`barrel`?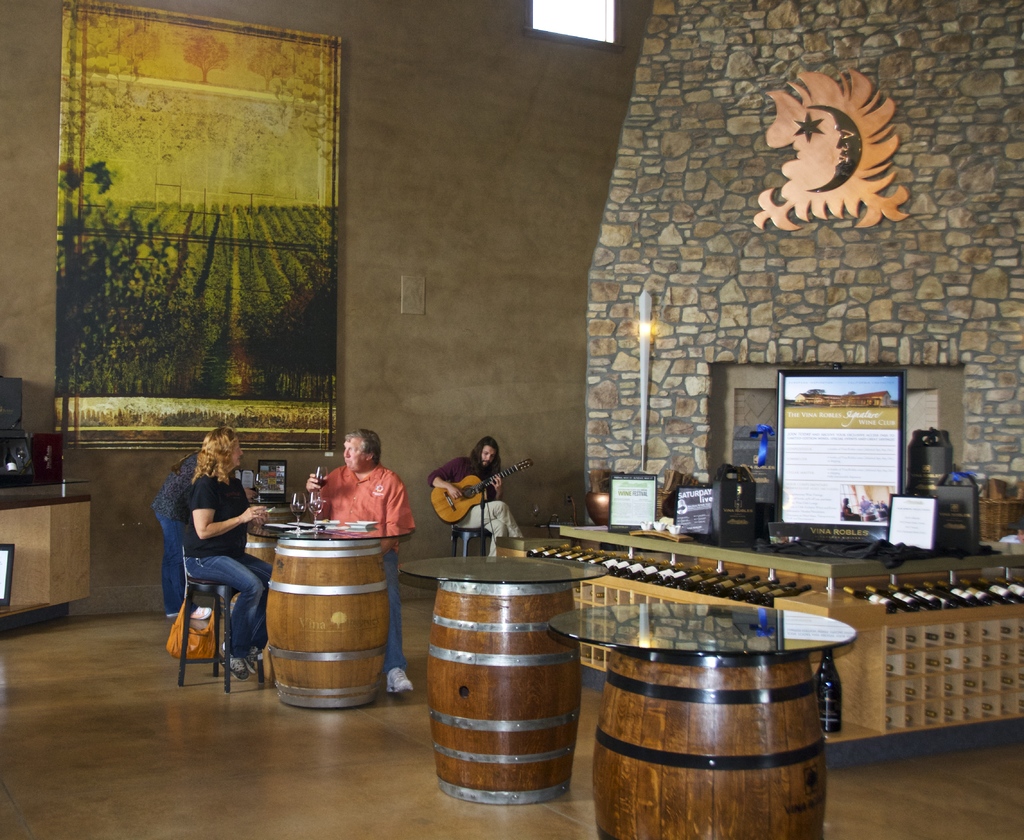
(left=422, top=581, right=579, bottom=806)
